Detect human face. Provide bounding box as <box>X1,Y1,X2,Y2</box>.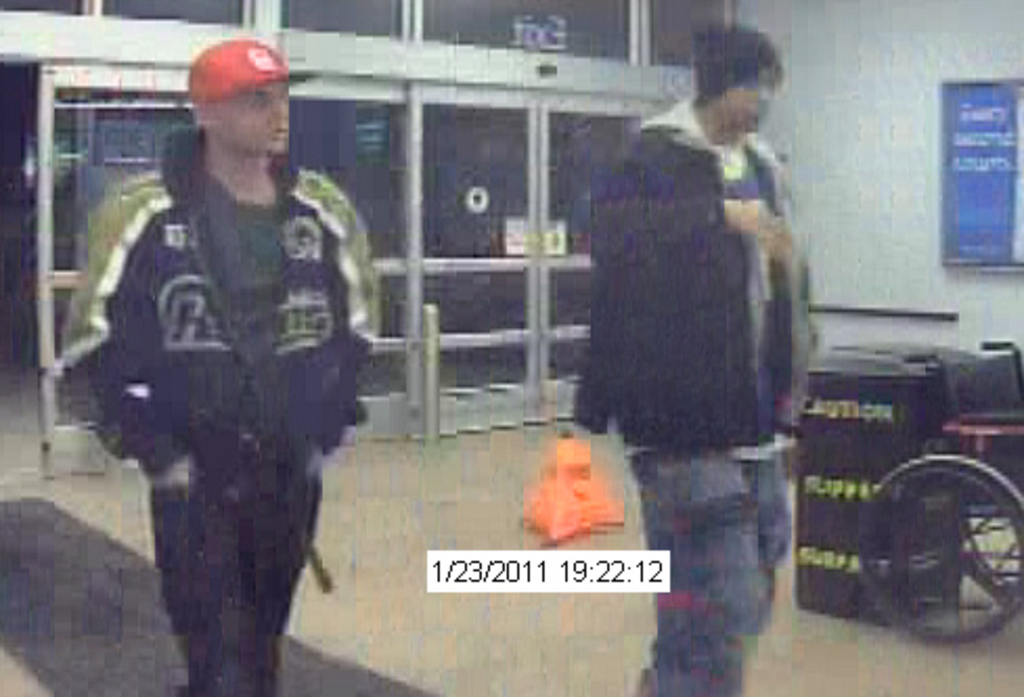
<box>216,75,295,155</box>.
